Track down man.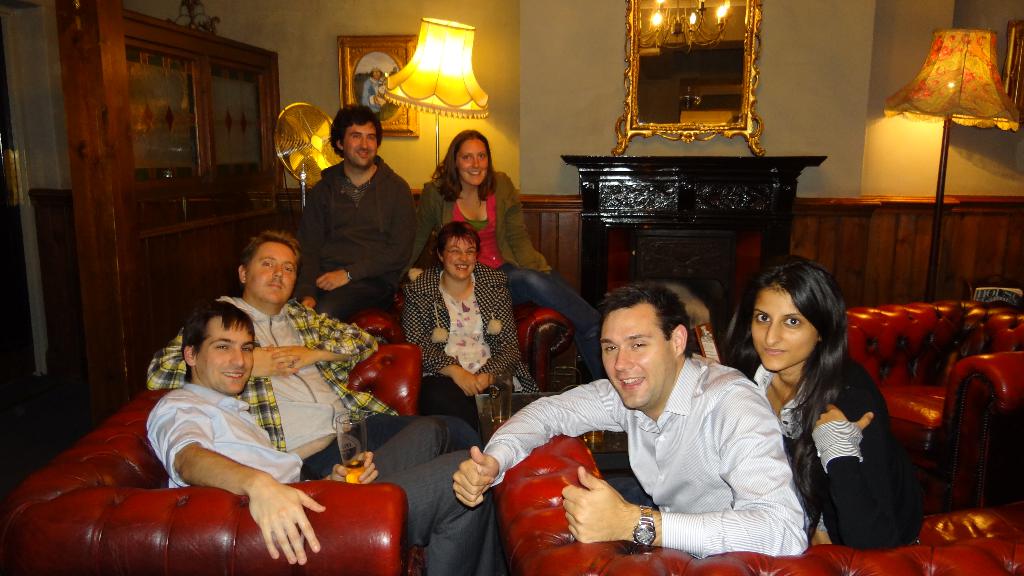
Tracked to bbox=[145, 240, 477, 502].
